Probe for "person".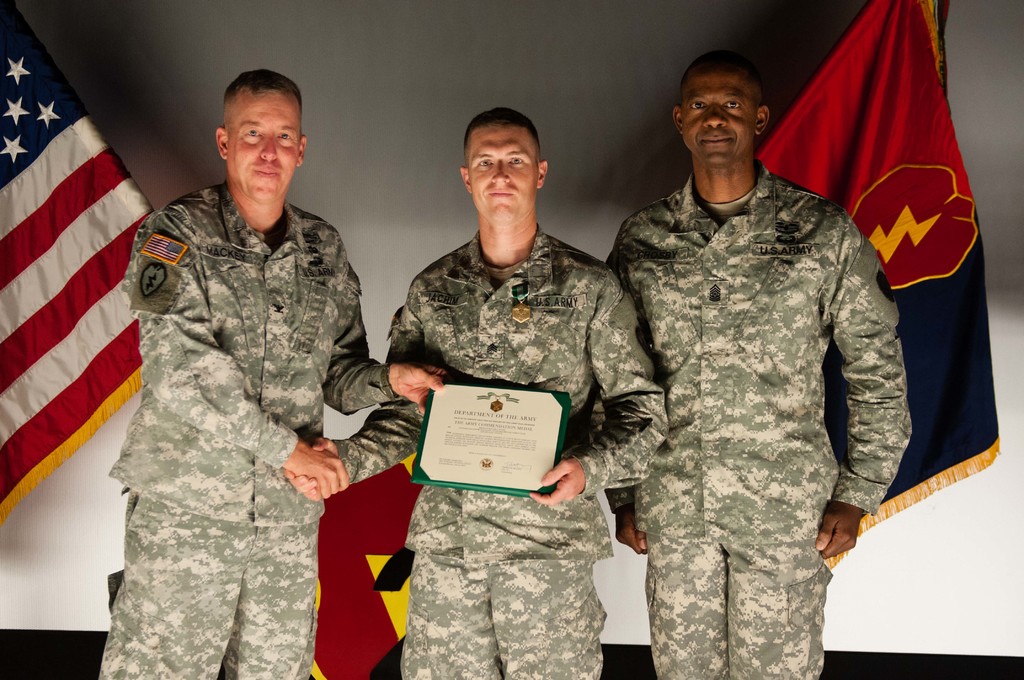
Probe result: bbox=(93, 61, 443, 679).
